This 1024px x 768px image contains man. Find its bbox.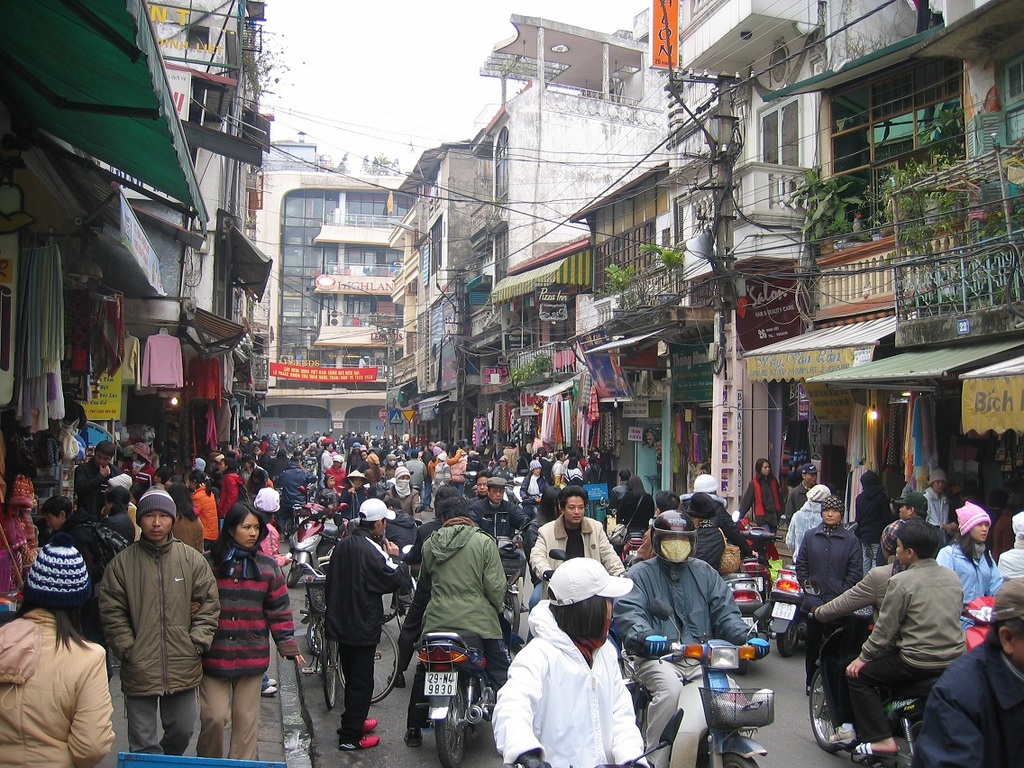
<bbox>316, 440, 334, 491</bbox>.
